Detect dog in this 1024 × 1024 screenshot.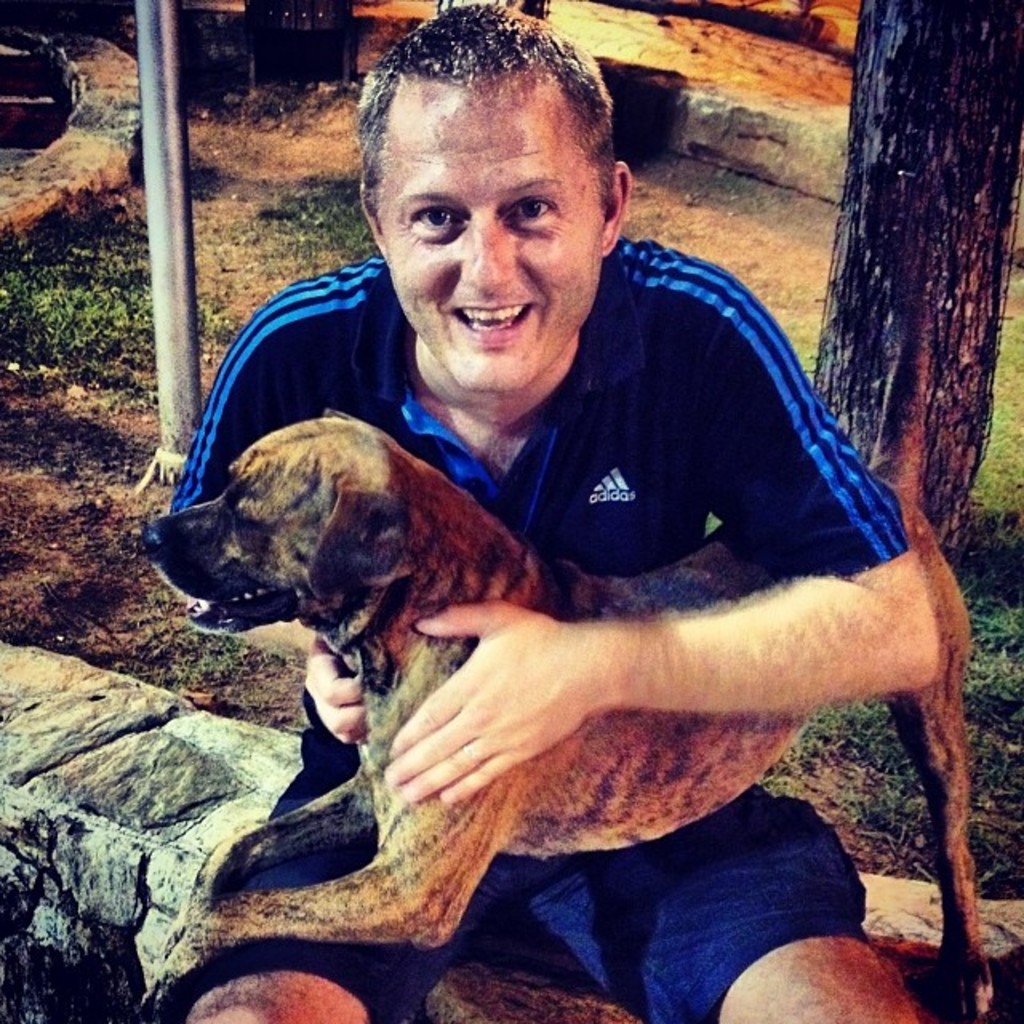
Detection: rect(142, 408, 1000, 1022).
